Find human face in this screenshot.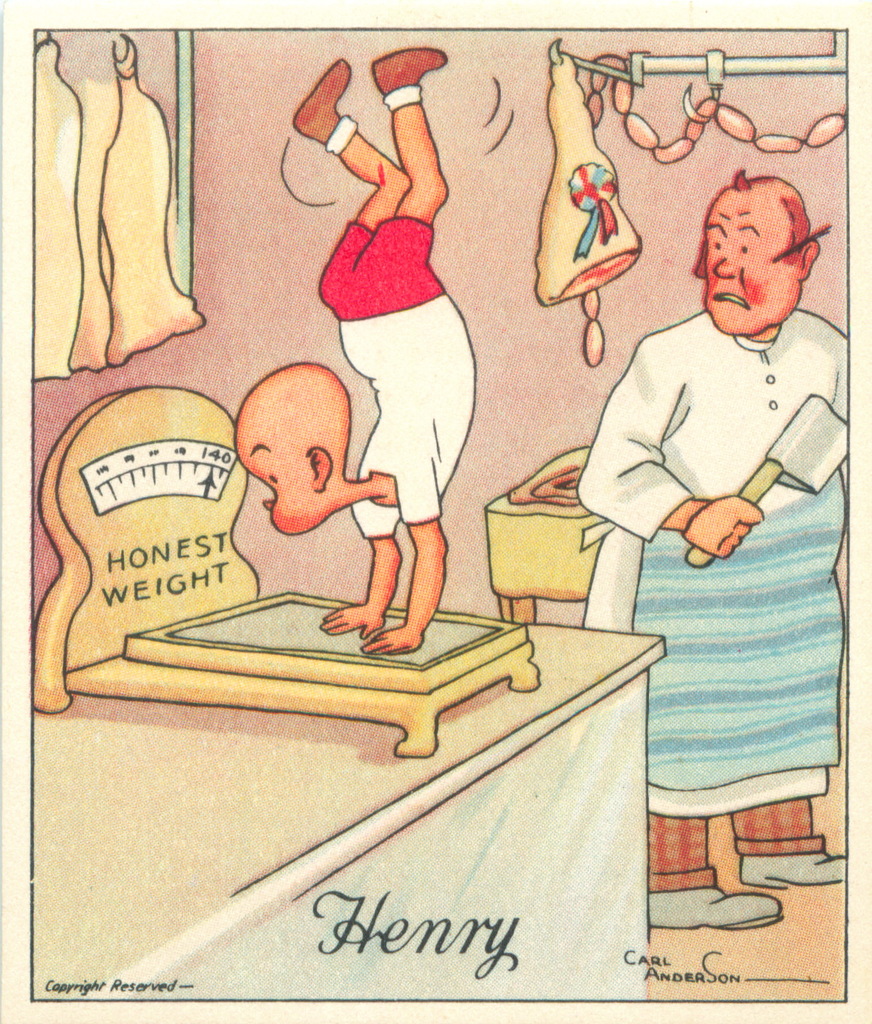
The bounding box for human face is <box>706,199,797,332</box>.
